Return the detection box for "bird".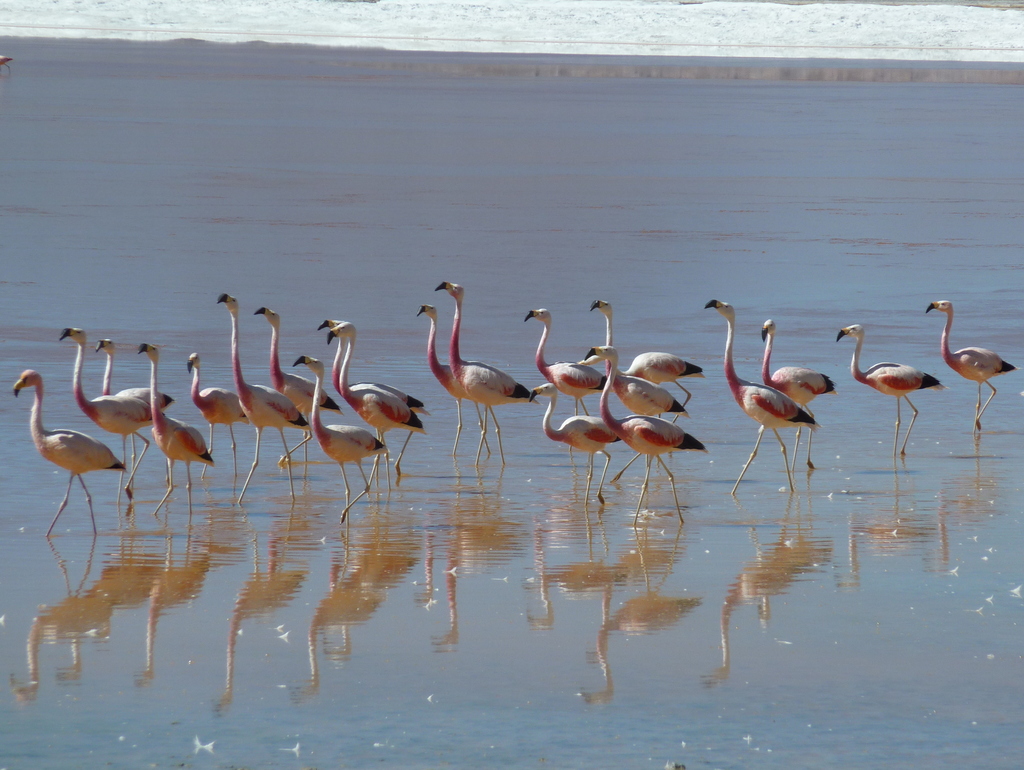
box=[585, 336, 719, 533].
